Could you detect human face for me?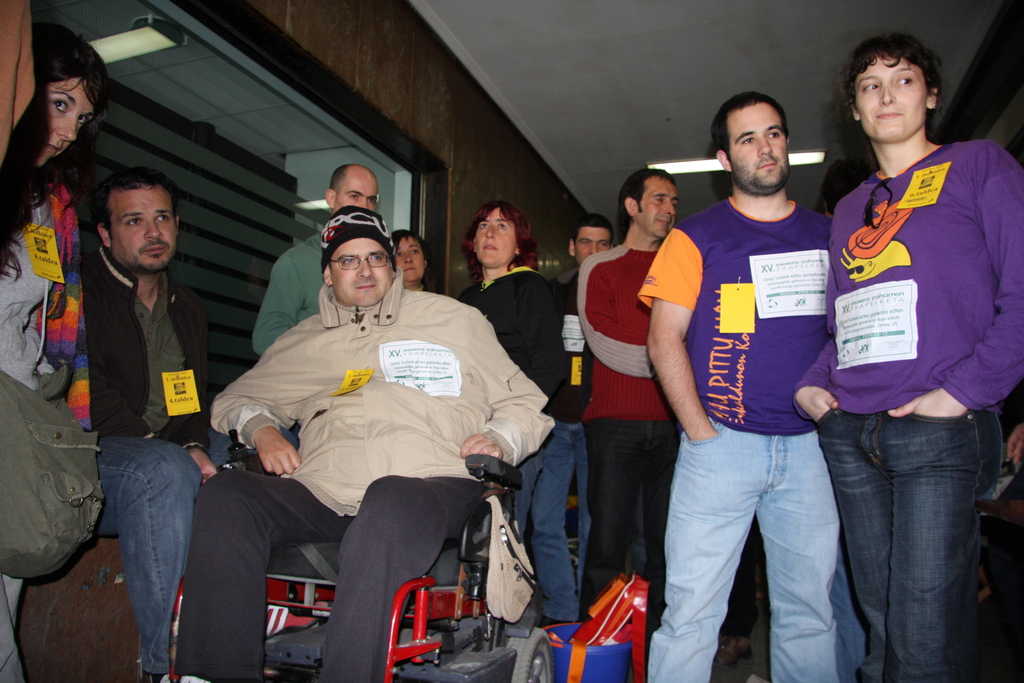
Detection result: <bbox>14, 76, 89, 169</bbox>.
